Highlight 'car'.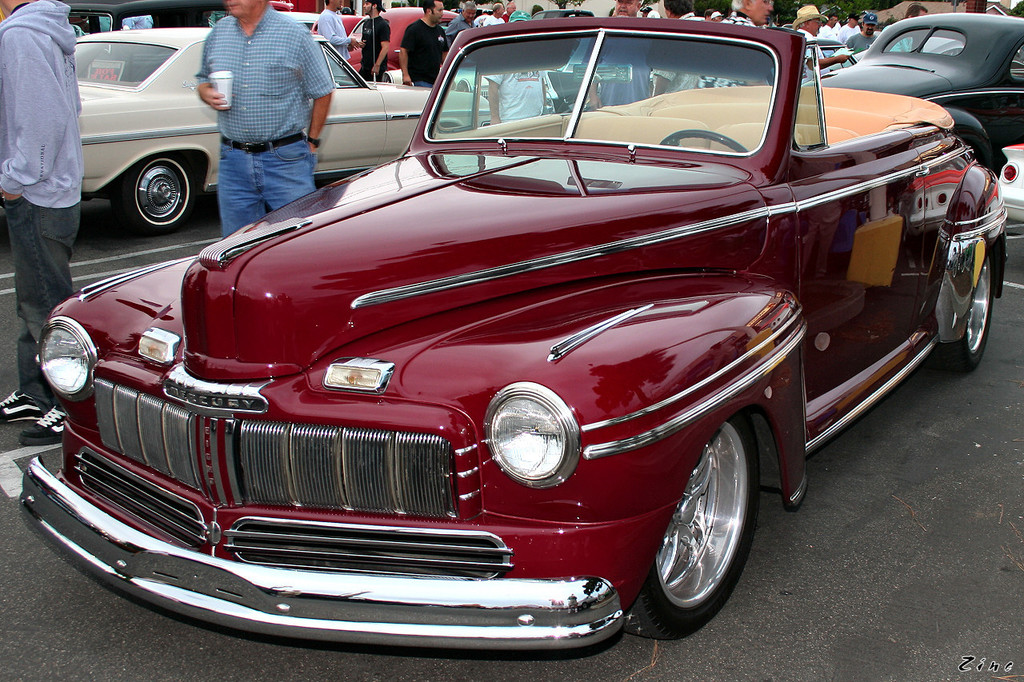
Highlighted region: 998 149 1023 228.
